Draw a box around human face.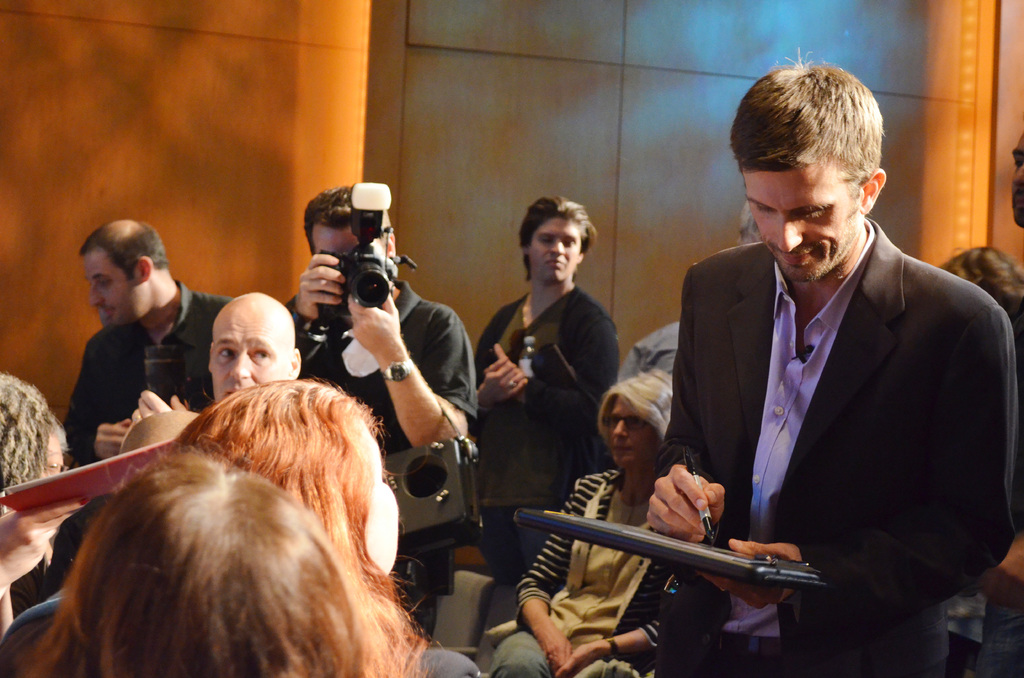
box=[607, 395, 650, 460].
